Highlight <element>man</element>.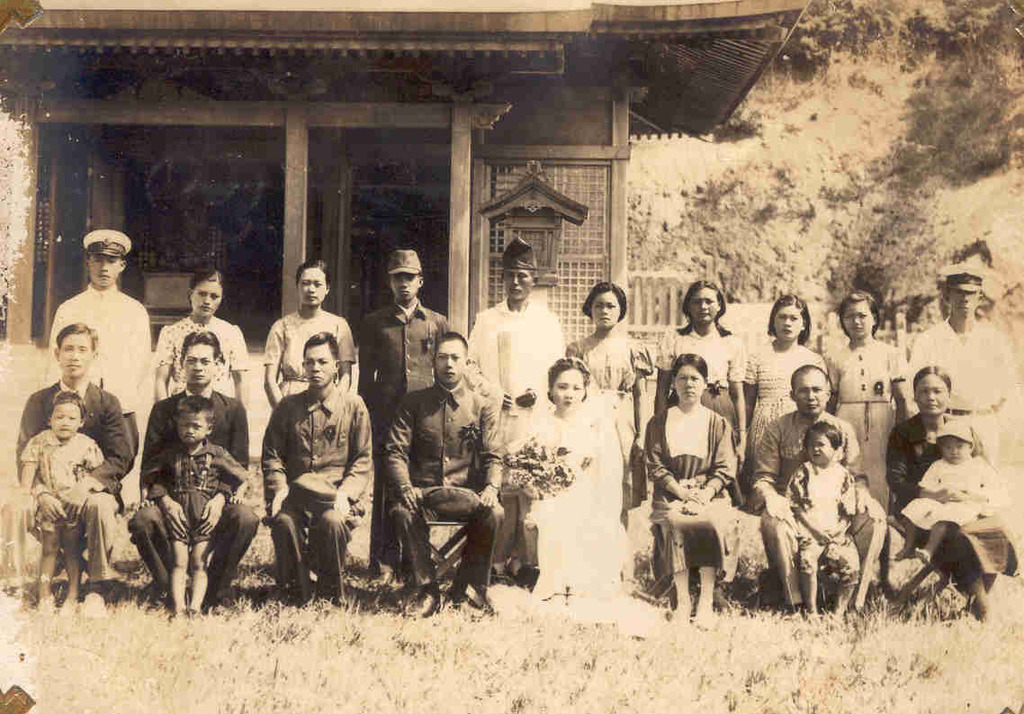
Highlighted region: bbox=[375, 333, 509, 619].
